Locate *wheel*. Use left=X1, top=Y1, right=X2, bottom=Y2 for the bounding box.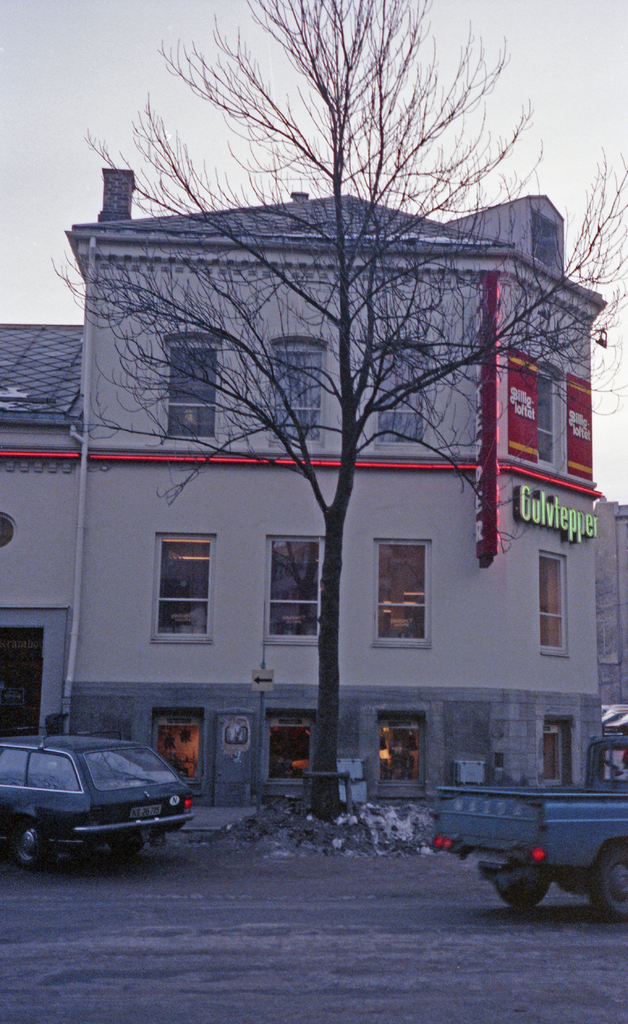
left=491, top=861, right=574, bottom=911.
